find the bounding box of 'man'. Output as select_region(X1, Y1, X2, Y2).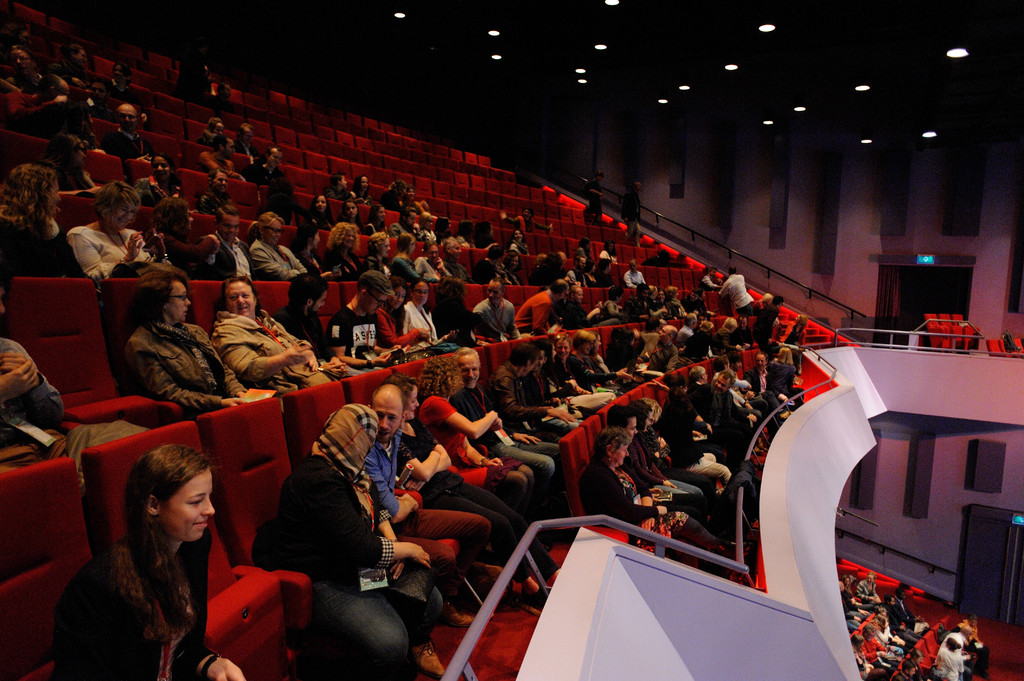
select_region(330, 266, 400, 370).
